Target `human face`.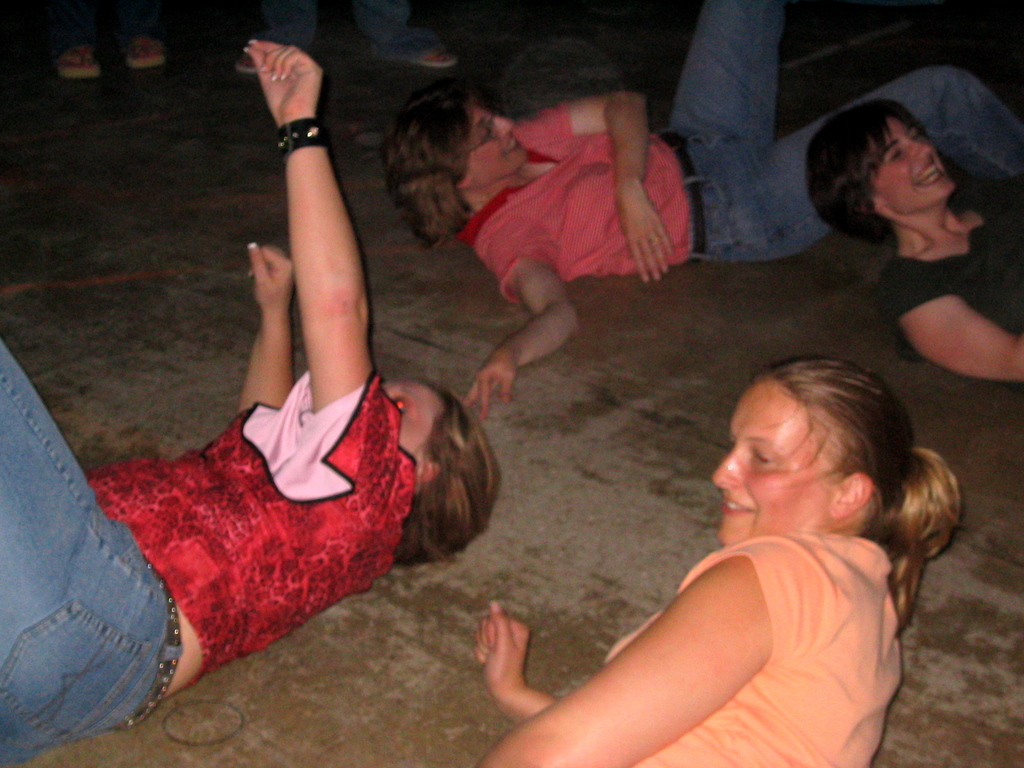
Target region: bbox=(876, 114, 956, 210).
